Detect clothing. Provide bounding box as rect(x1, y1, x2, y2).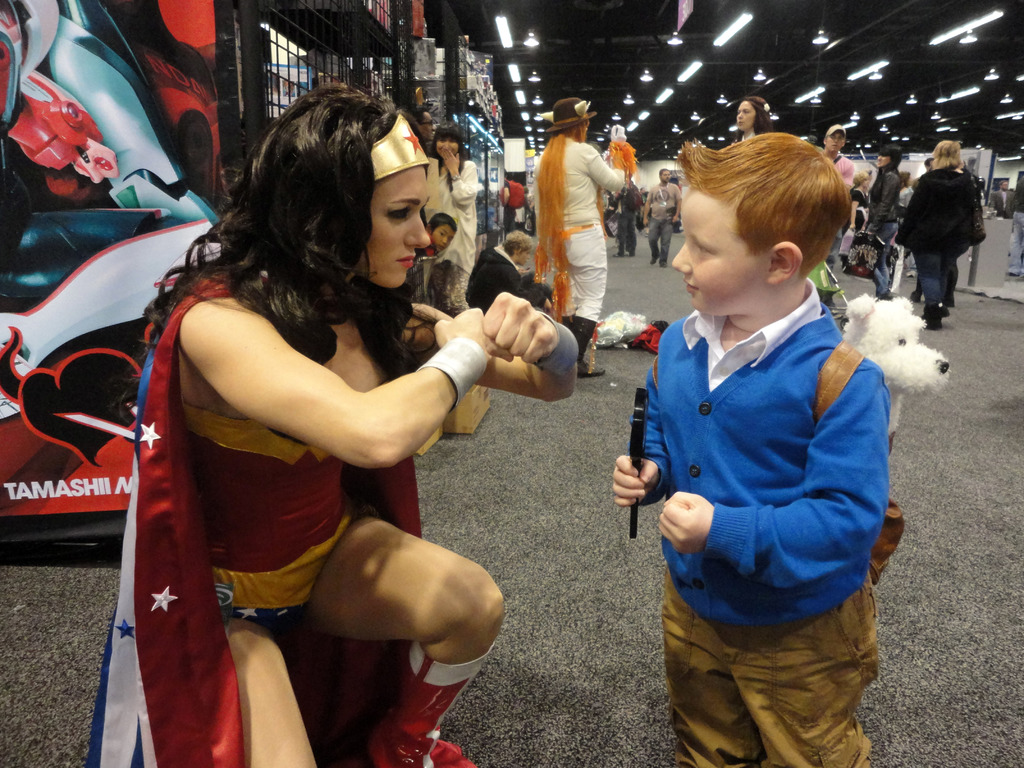
rect(468, 241, 528, 314).
